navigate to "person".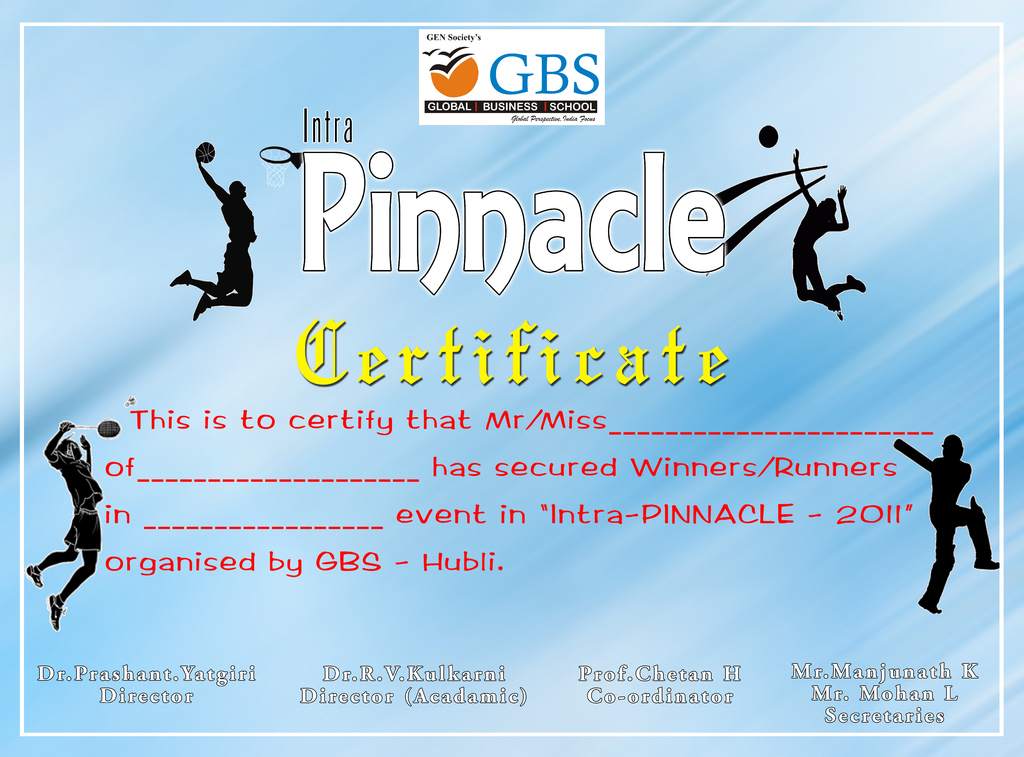
Navigation target: [left=163, top=149, right=256, bottom=320].
